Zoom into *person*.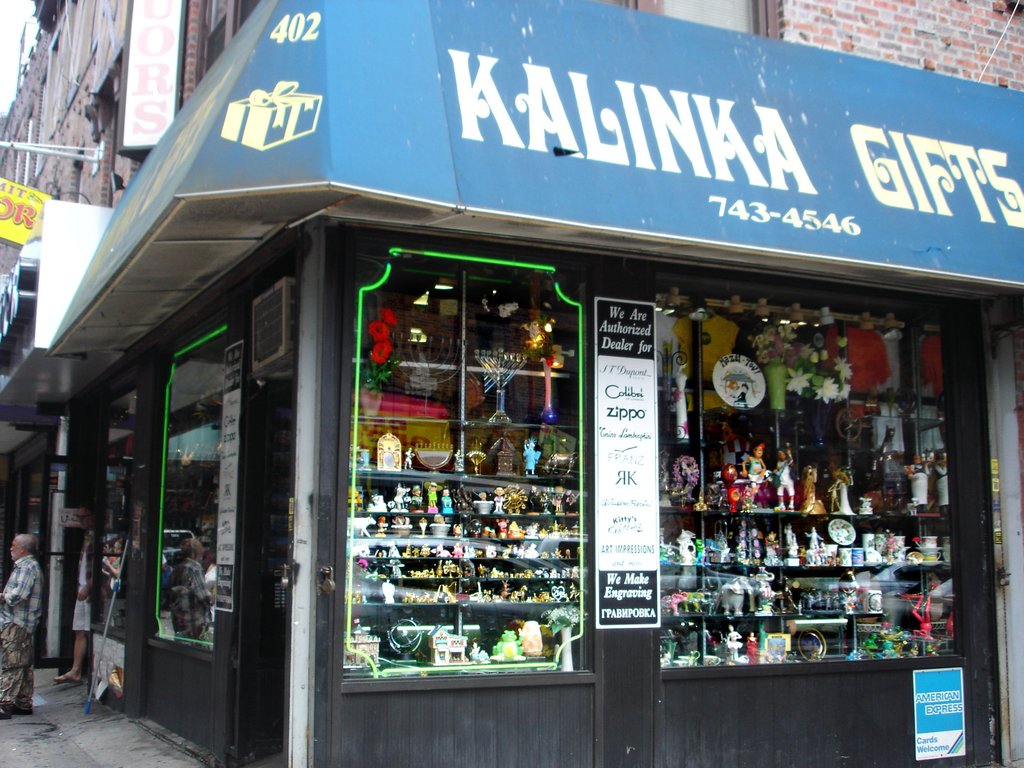
Zoom target: 739, 443, 767, 505.
